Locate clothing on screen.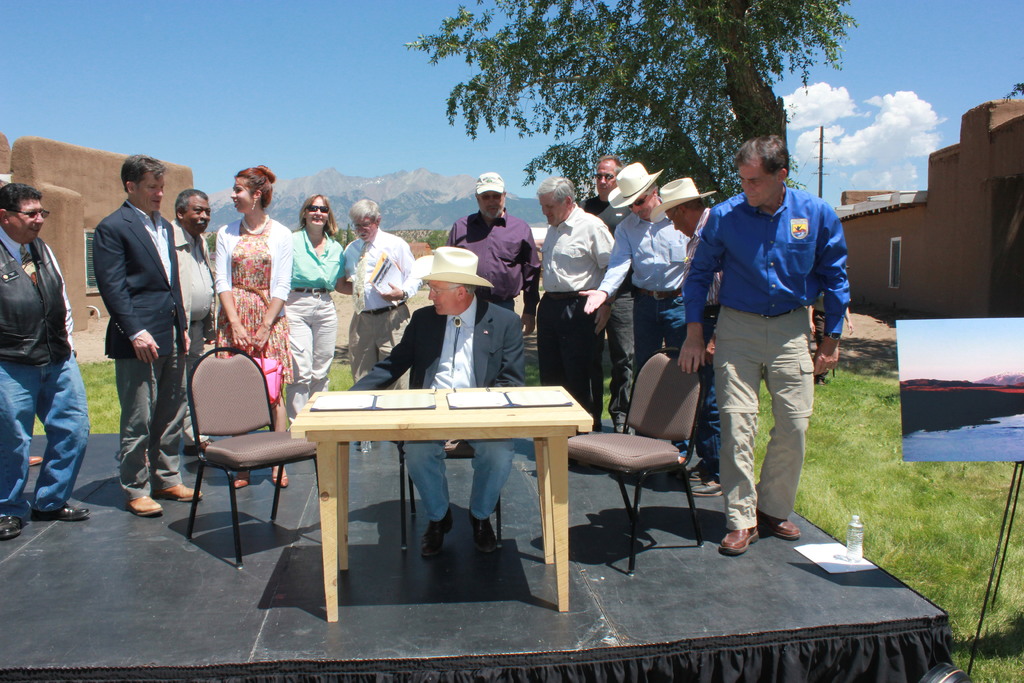
On screen at <region>688, 128, 853, 543</region>.
